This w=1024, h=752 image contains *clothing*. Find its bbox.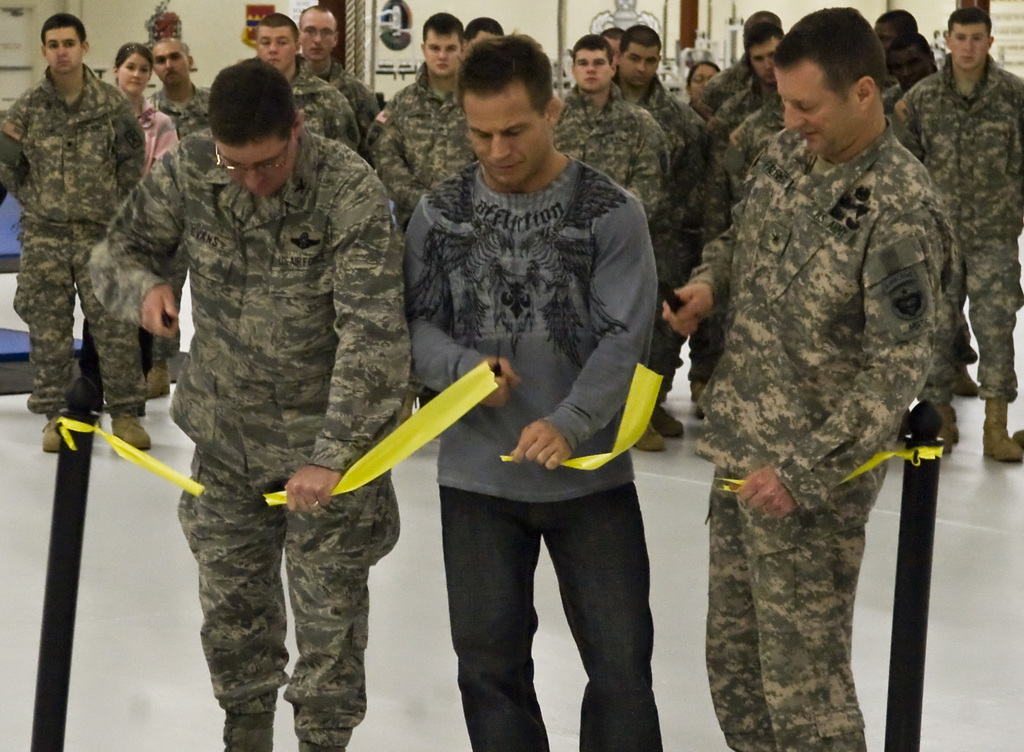
[683, 111, 956, 751].
